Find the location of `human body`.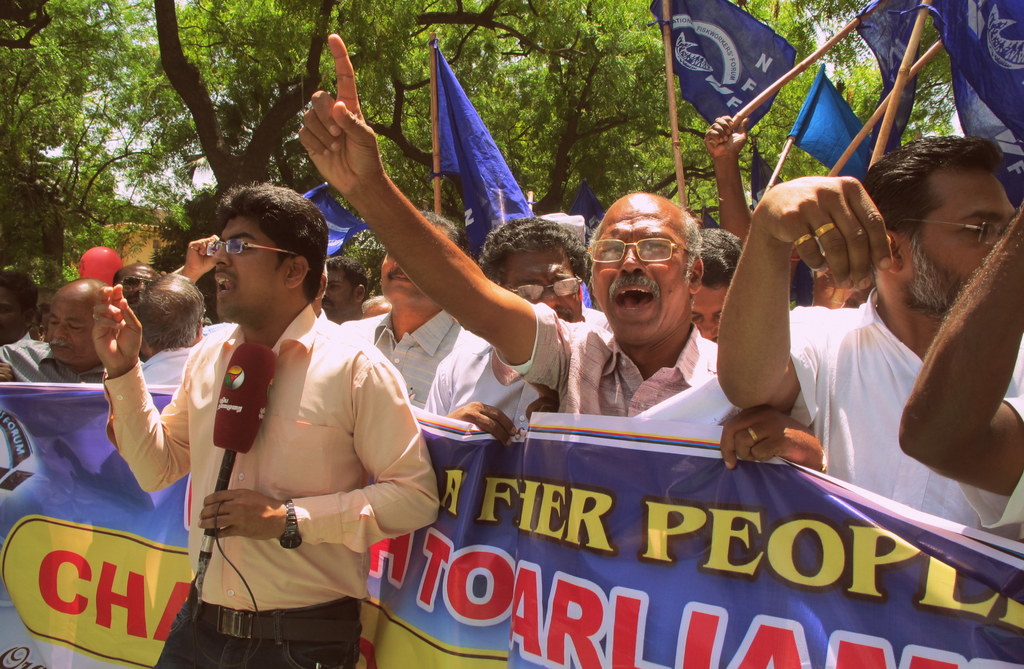
Location: {"left": 0, "top": 267, "right": 37, "bottom": 343}.
